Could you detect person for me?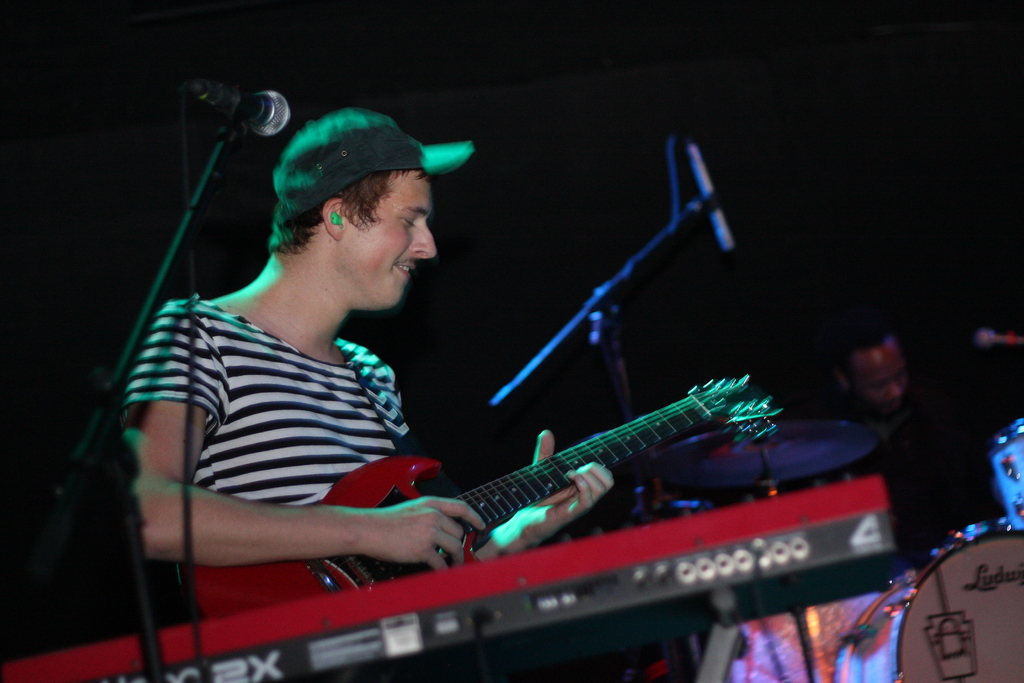
Detection result: [116,108,484,604].
